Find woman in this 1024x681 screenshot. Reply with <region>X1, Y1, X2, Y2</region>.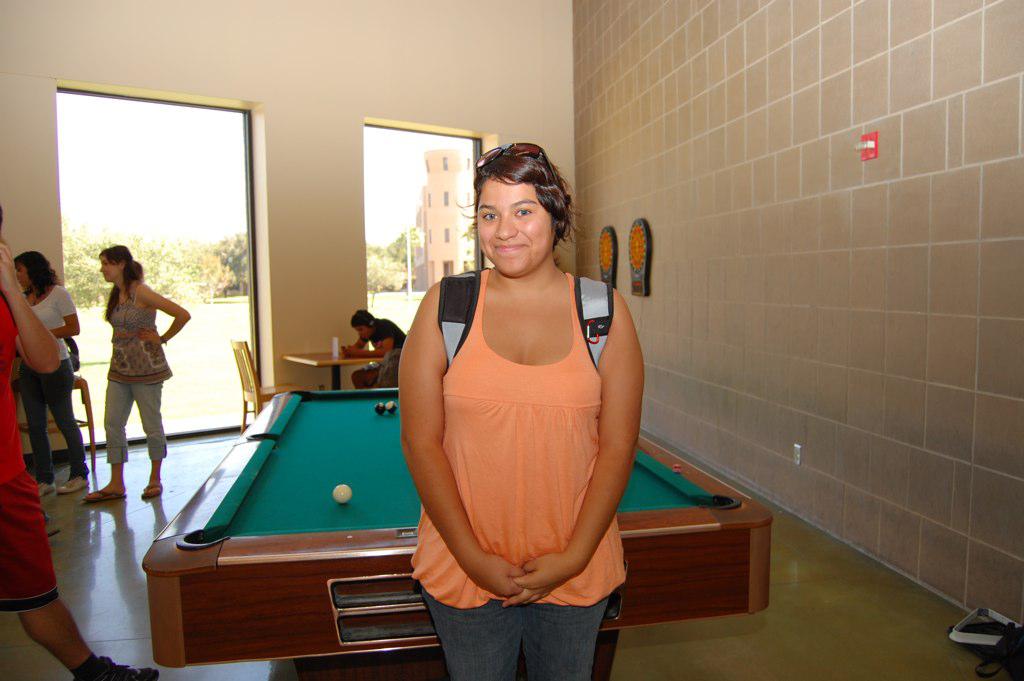
<region>9, 250, 78, 493</region>.
